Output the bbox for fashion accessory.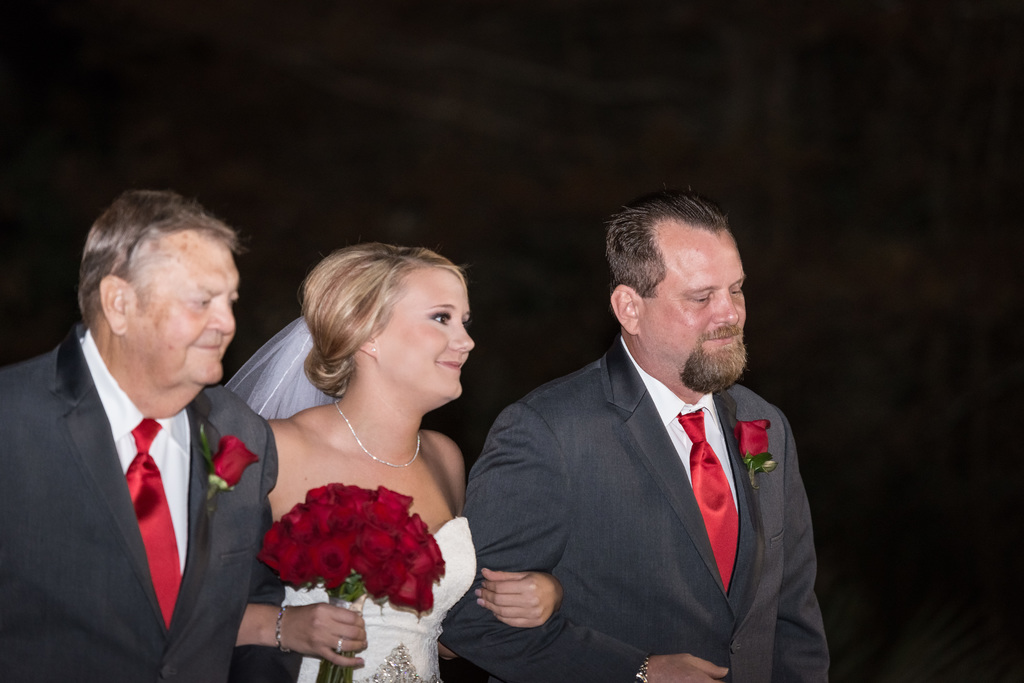
x1=371 y1=346 x2=378 y2=351.
